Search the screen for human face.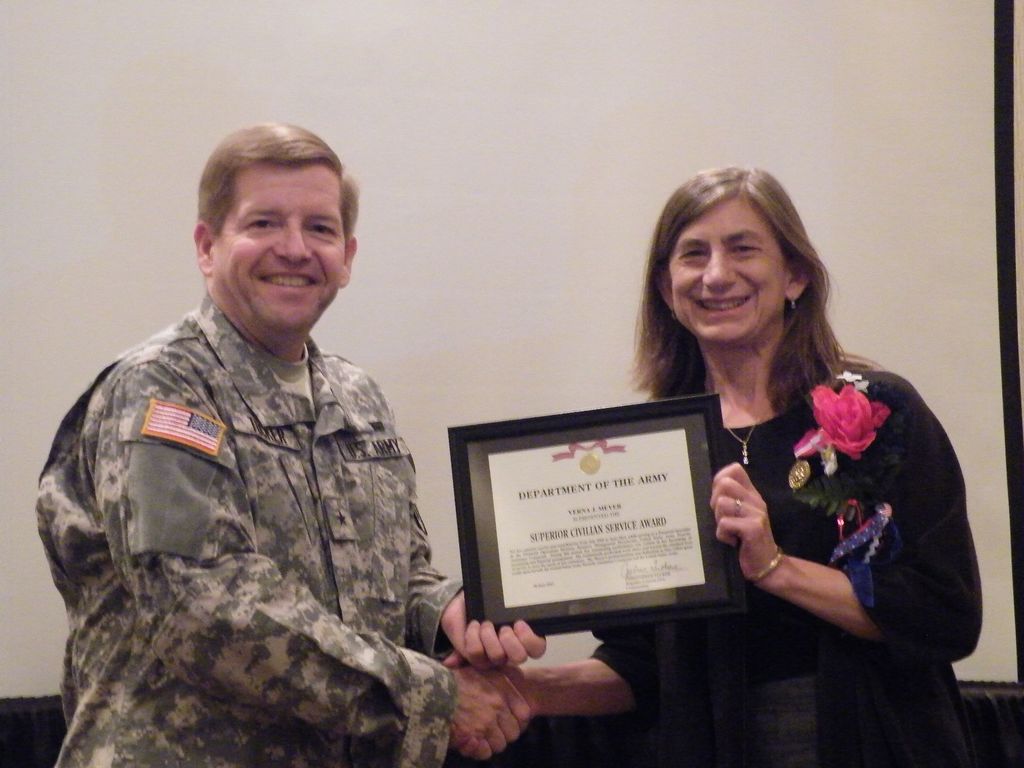
Found at x1=213 y1=157 x2=341 y2=331.
